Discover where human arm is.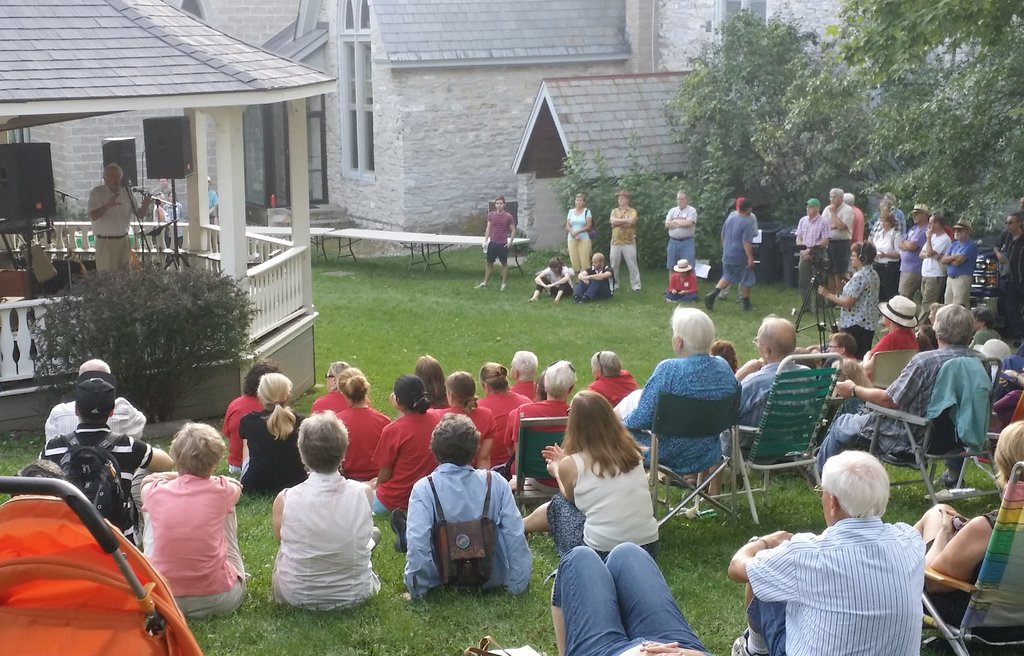
Discovered at Rect(481, 212, 493, 246).
